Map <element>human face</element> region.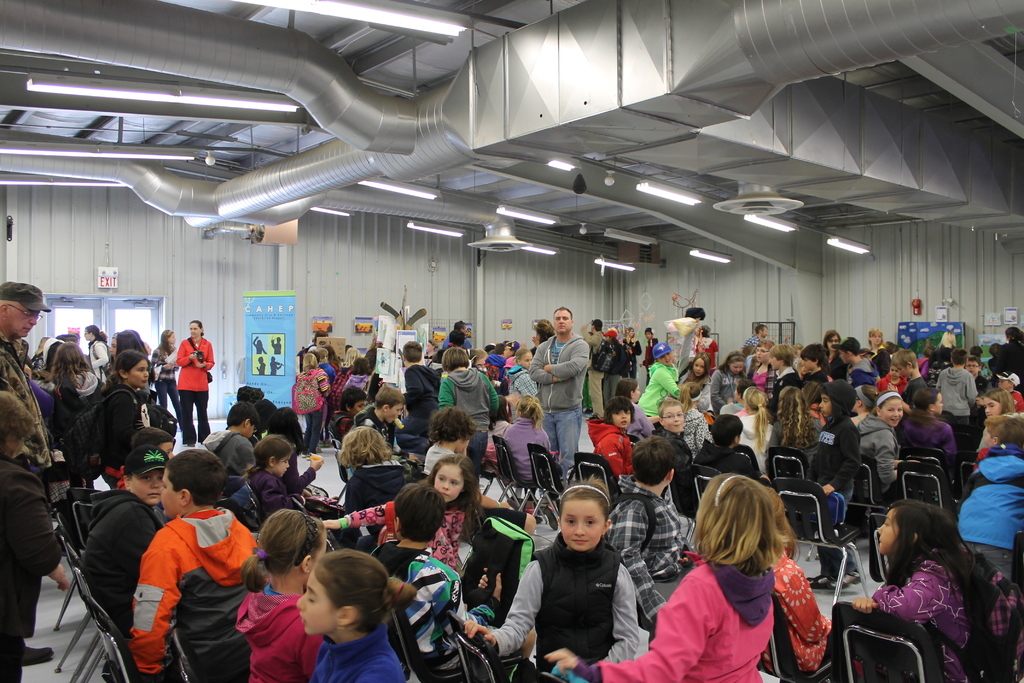
Mapped to pyautogui.locateOnScreen(929, 395, 943, 412).
